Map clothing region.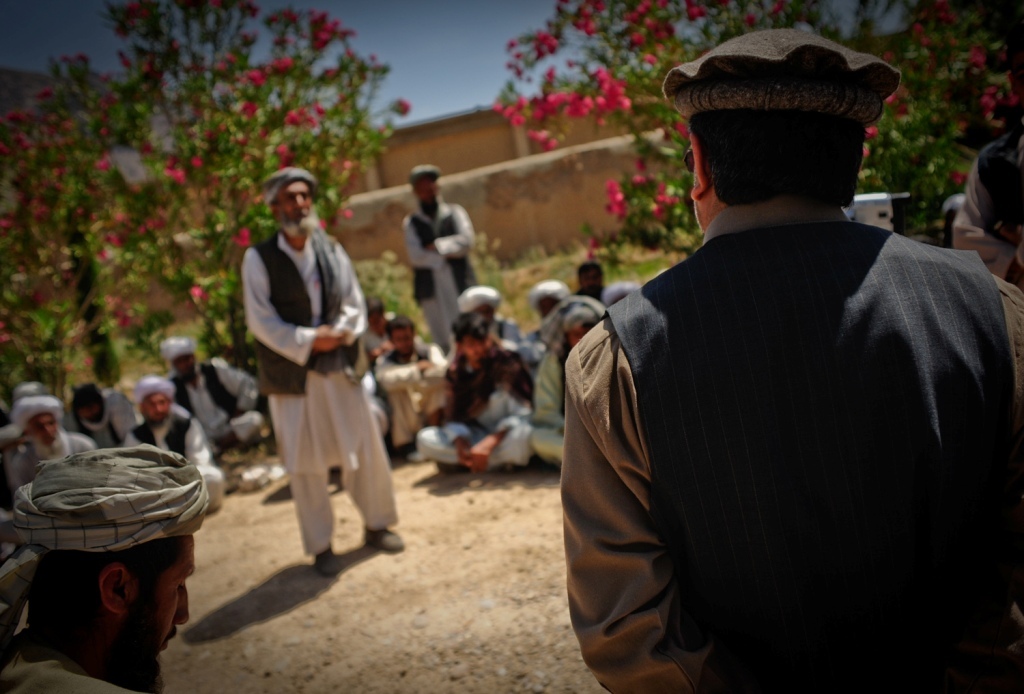
Mapped to x1=0 y1=629 x2=156 y2=693.
